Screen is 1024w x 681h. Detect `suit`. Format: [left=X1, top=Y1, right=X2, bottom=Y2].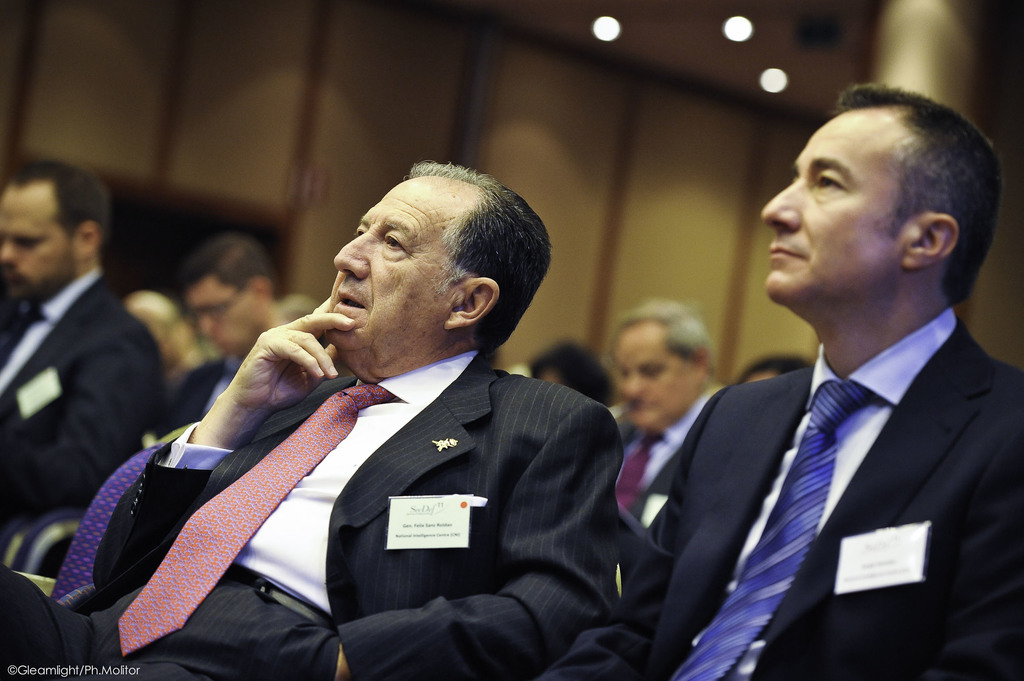
[left=163, top=352, right=245, bottom=431].
